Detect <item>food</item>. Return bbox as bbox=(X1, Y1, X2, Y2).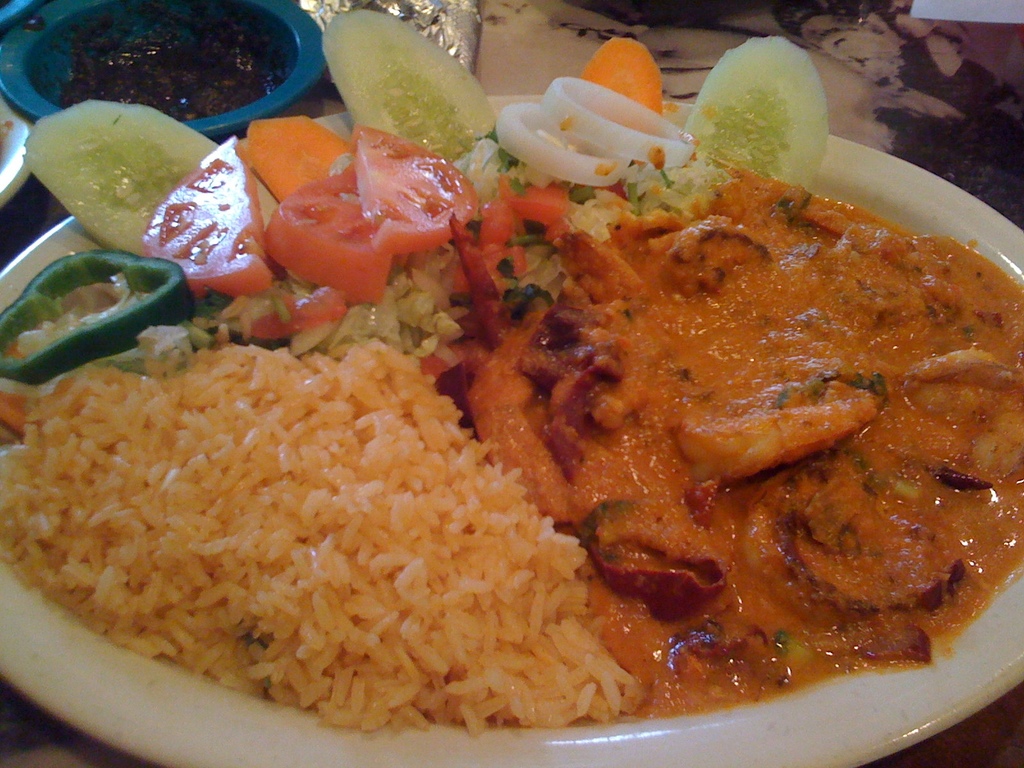
bbox=(49, 0, 295, 113).
